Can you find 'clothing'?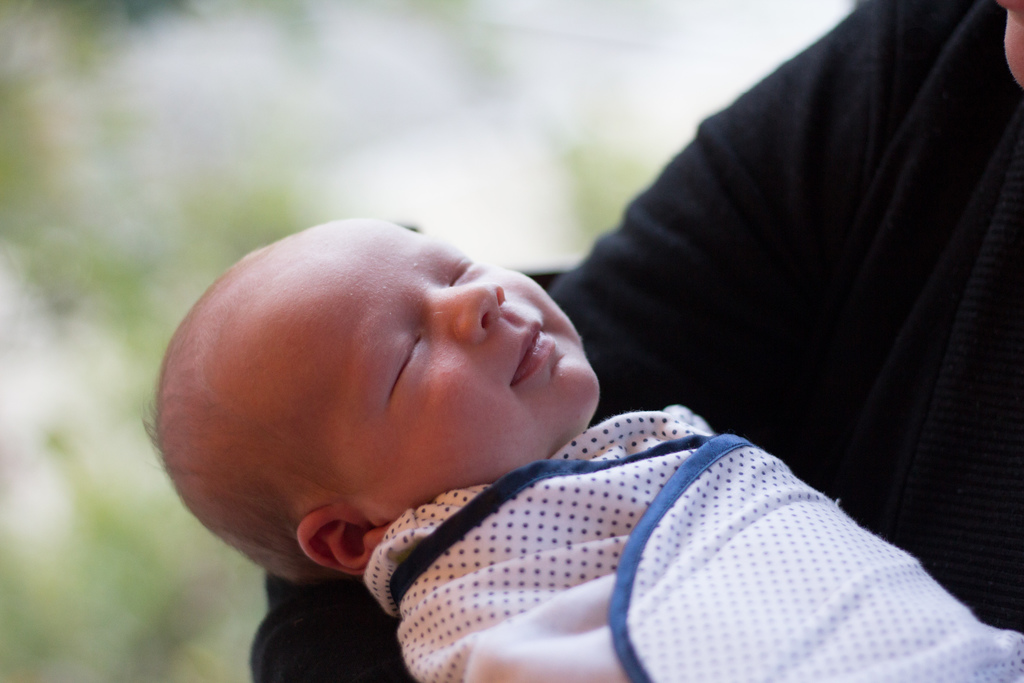
Yes, bounding box: {"left": 250, "top": 0, "right": 1023, "bottom": 682}.
